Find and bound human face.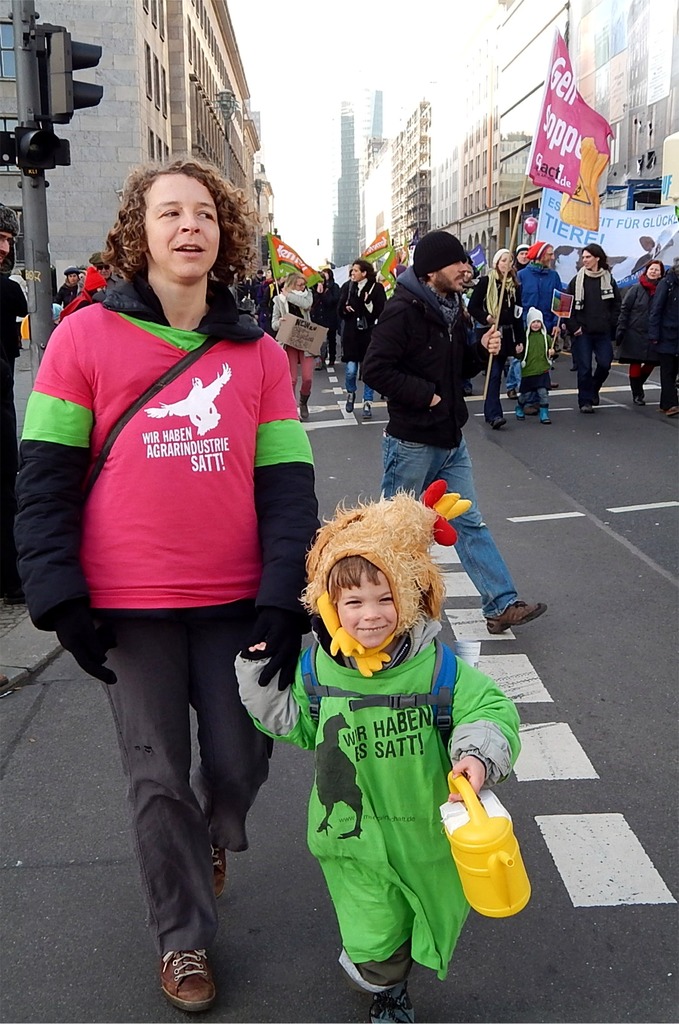
Bound: x1=96 y1=262 x2=108 y2=276.
